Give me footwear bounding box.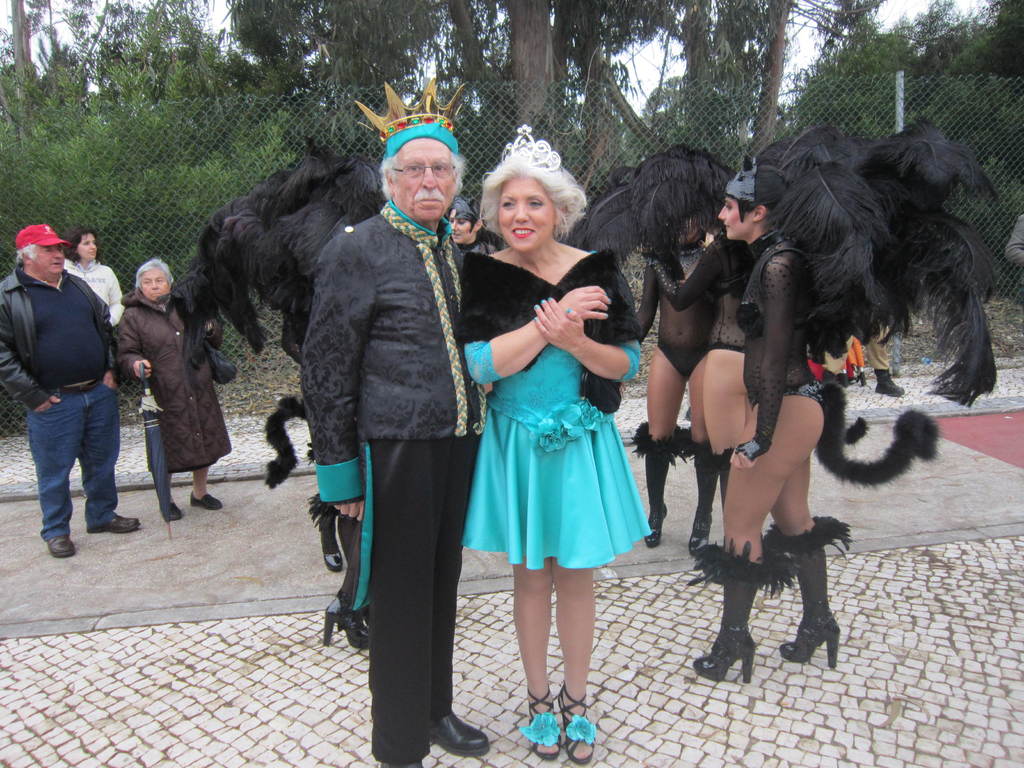
locate(378, 760, 420, 767).
